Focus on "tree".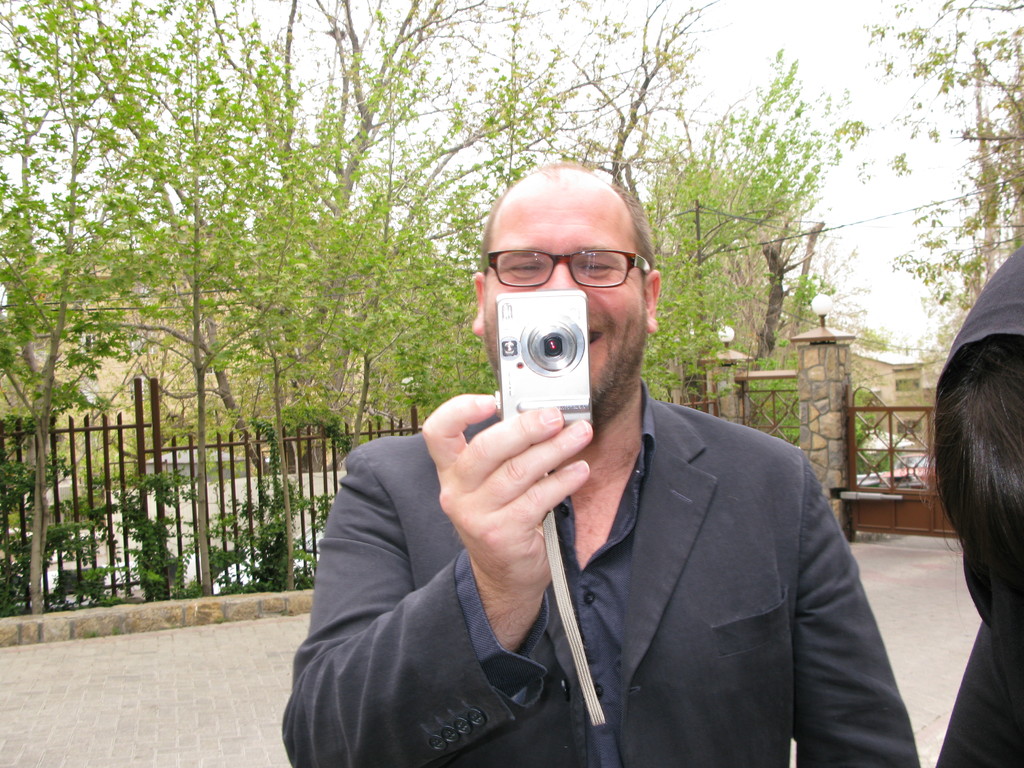
Focused at (x1=142, y1=0, x2=498, y2=605).
